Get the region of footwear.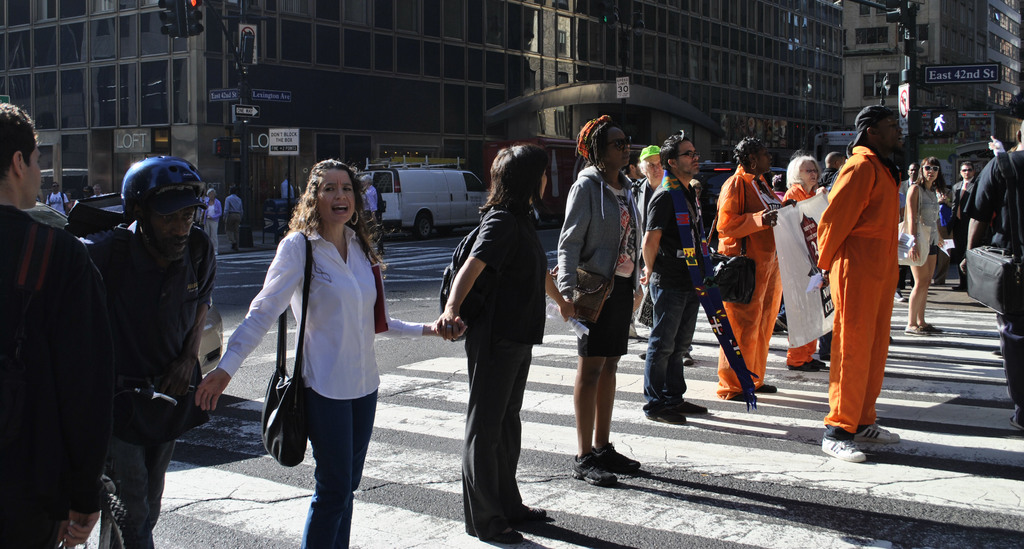
x1=819, y1=439, x2=865, y2=461.
